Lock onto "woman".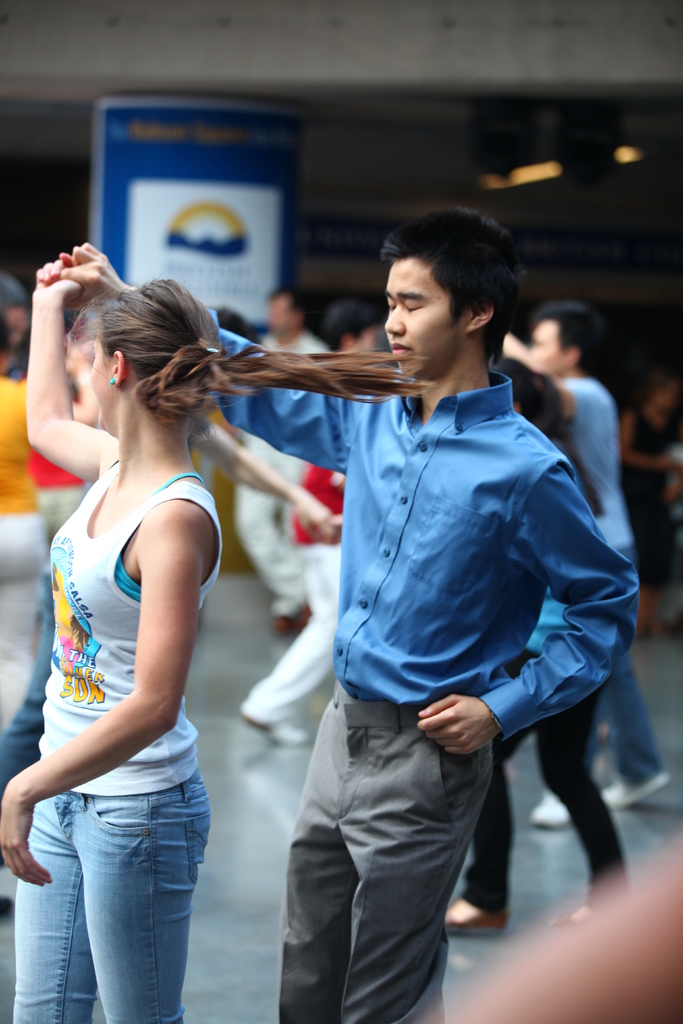
Locked: 443, 355, 629, 927.
